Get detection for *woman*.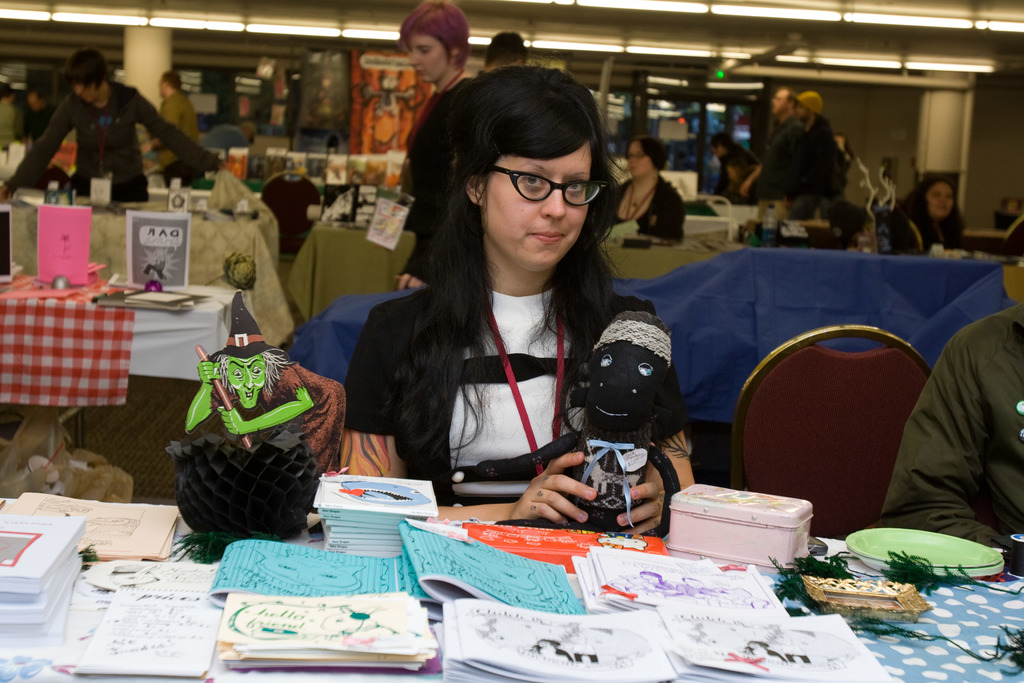
Detection: locate(345, 74, 684, 534).
